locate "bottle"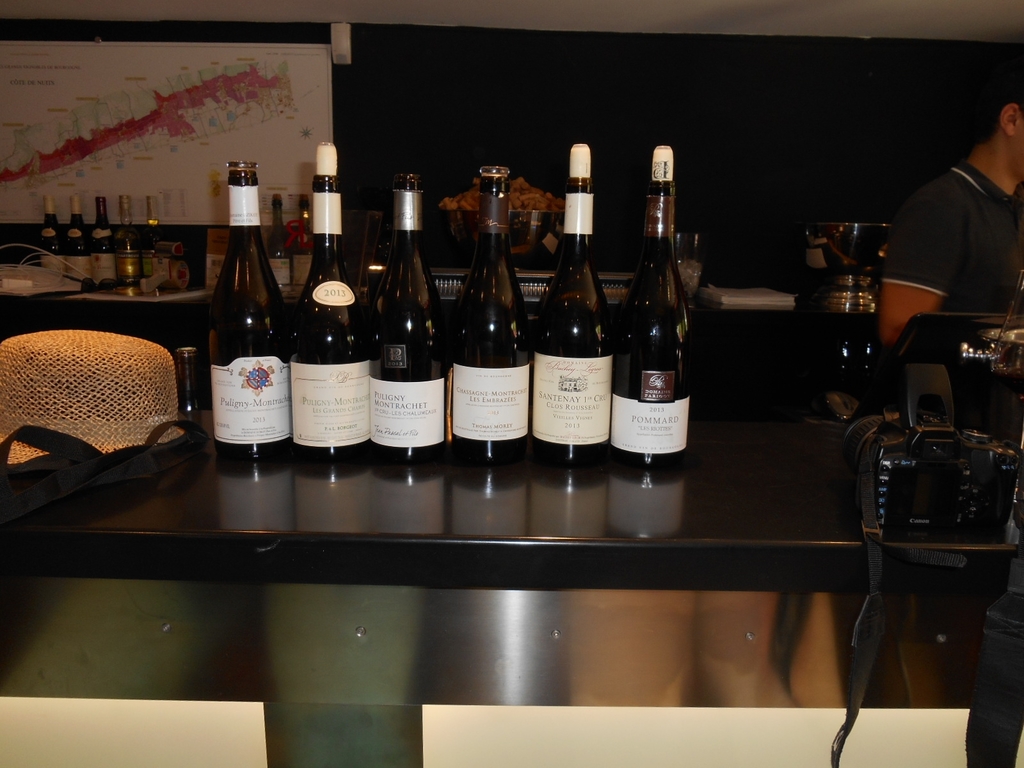
crop(208, 159, 300, 459)
